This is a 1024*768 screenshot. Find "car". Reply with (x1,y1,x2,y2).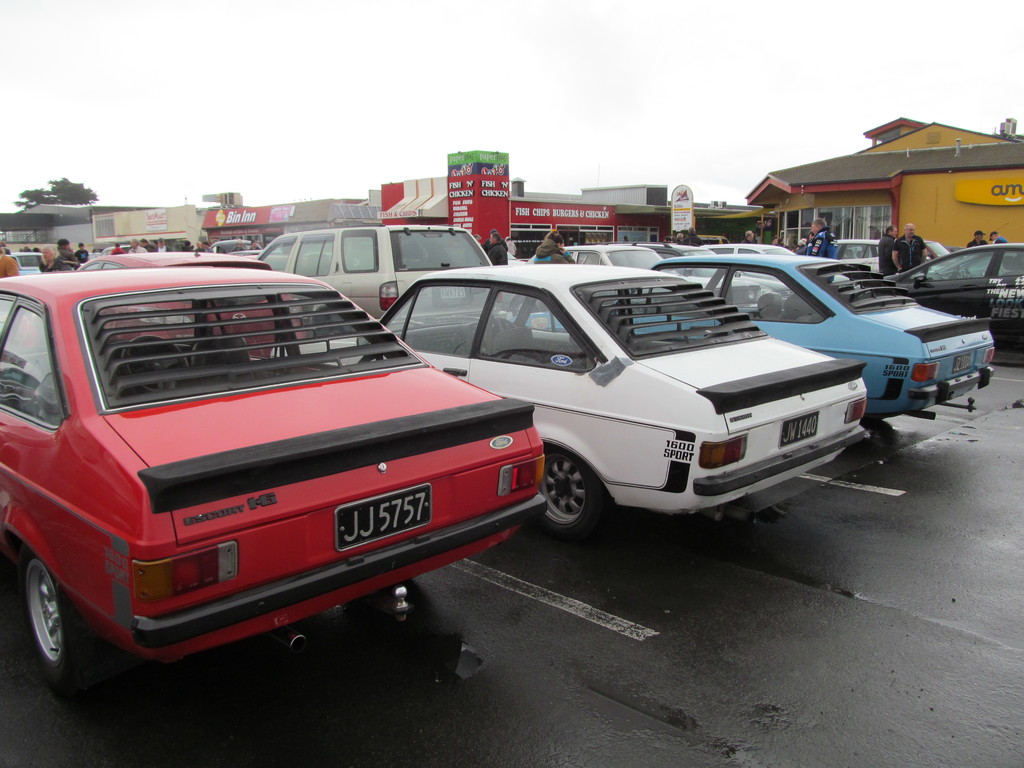
(210,238,260,255).
